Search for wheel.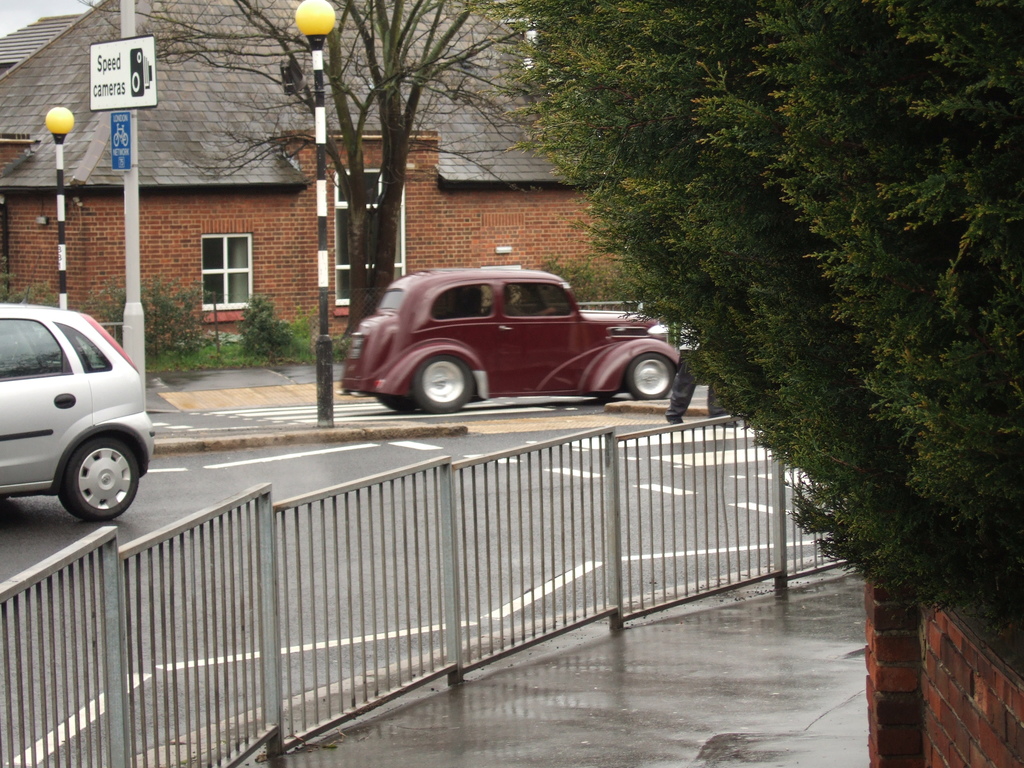
Found at (629, 353, 675, 402).
